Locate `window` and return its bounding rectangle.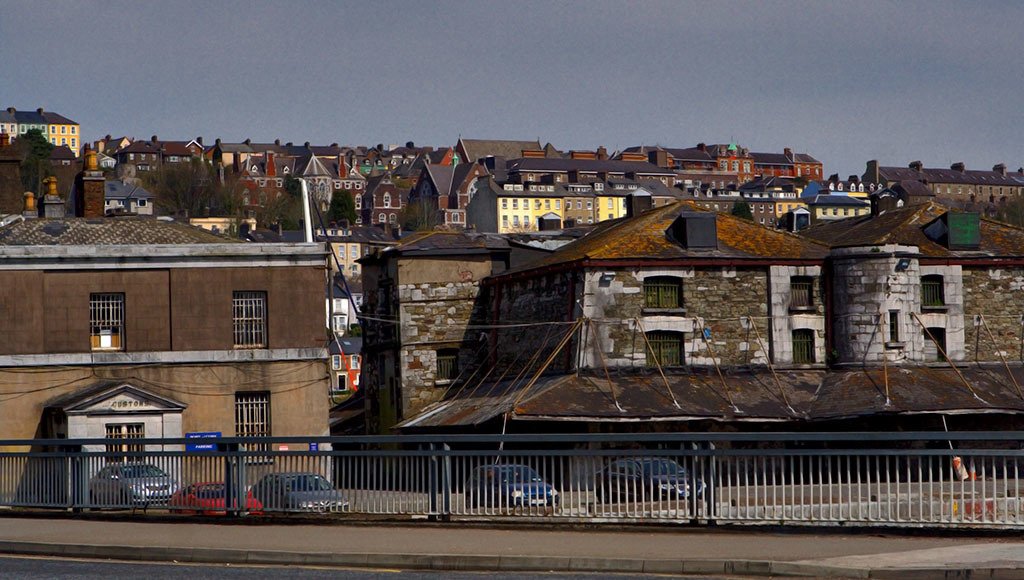
detection(640, 270, 687, 312).
